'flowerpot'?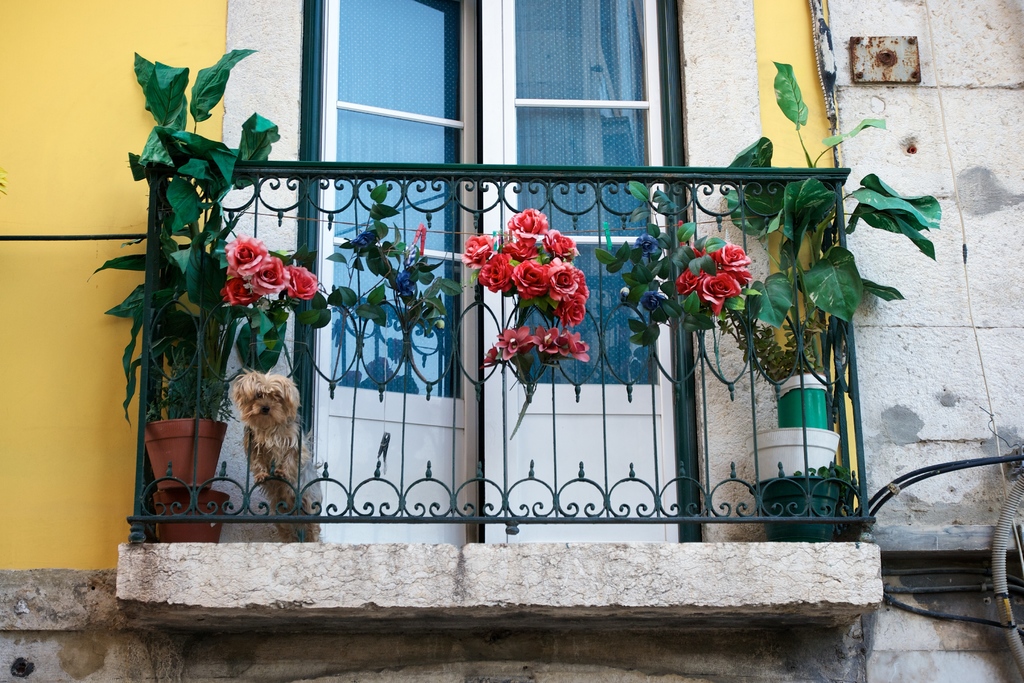
pyautogui.locateOnScreen(154, 483, 225, 546)
